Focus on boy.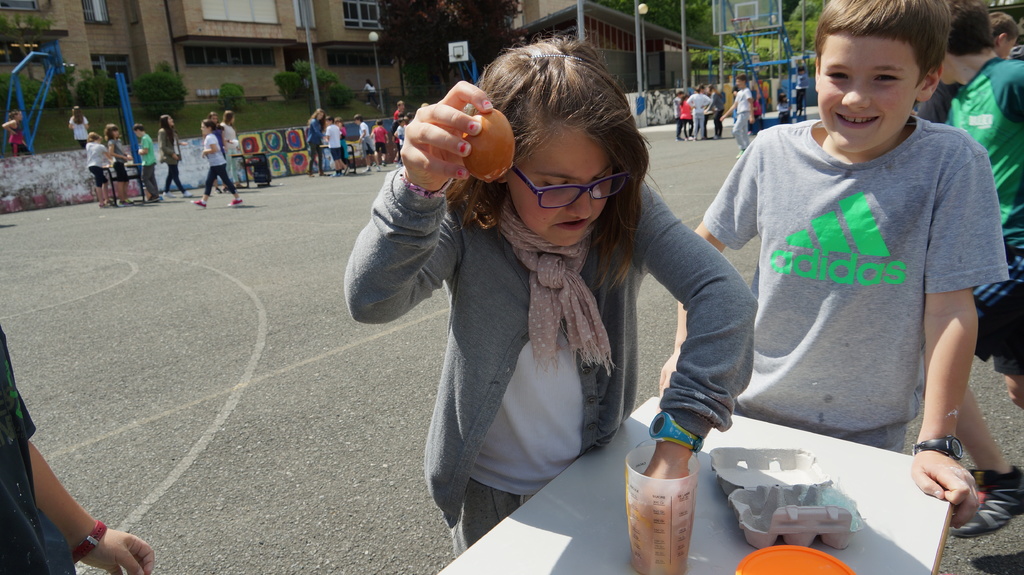
Focused at locate(365, 114, 388, 171).
